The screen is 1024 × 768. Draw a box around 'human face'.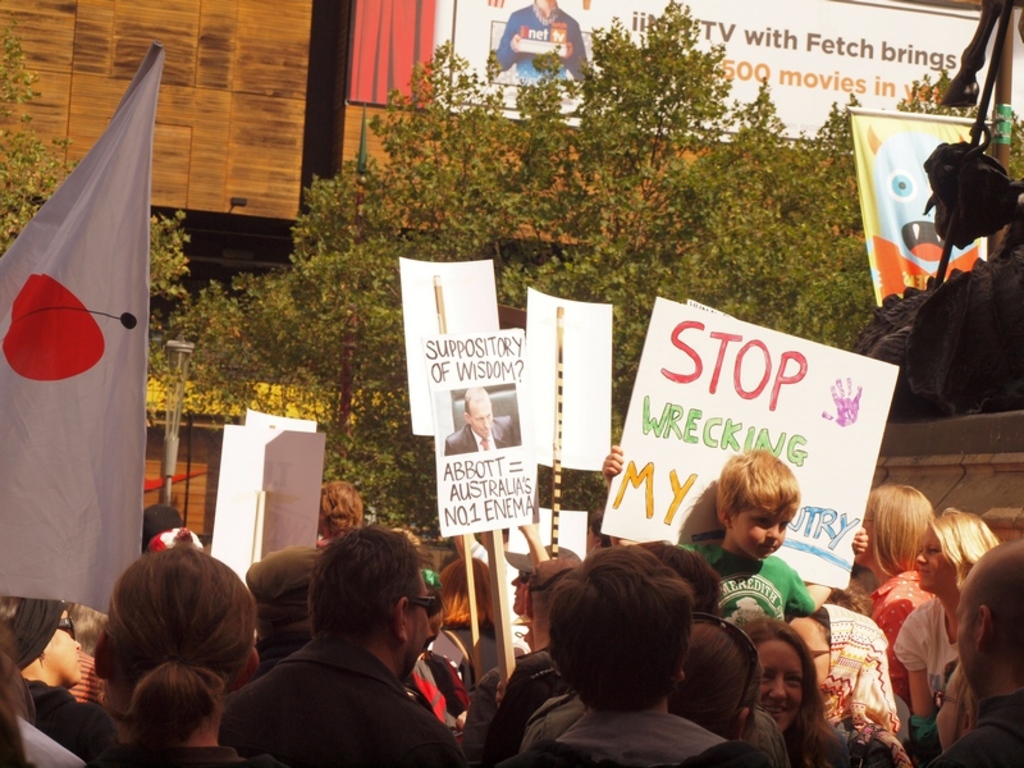
[left=914, top=529, right=955, bottom=595].
